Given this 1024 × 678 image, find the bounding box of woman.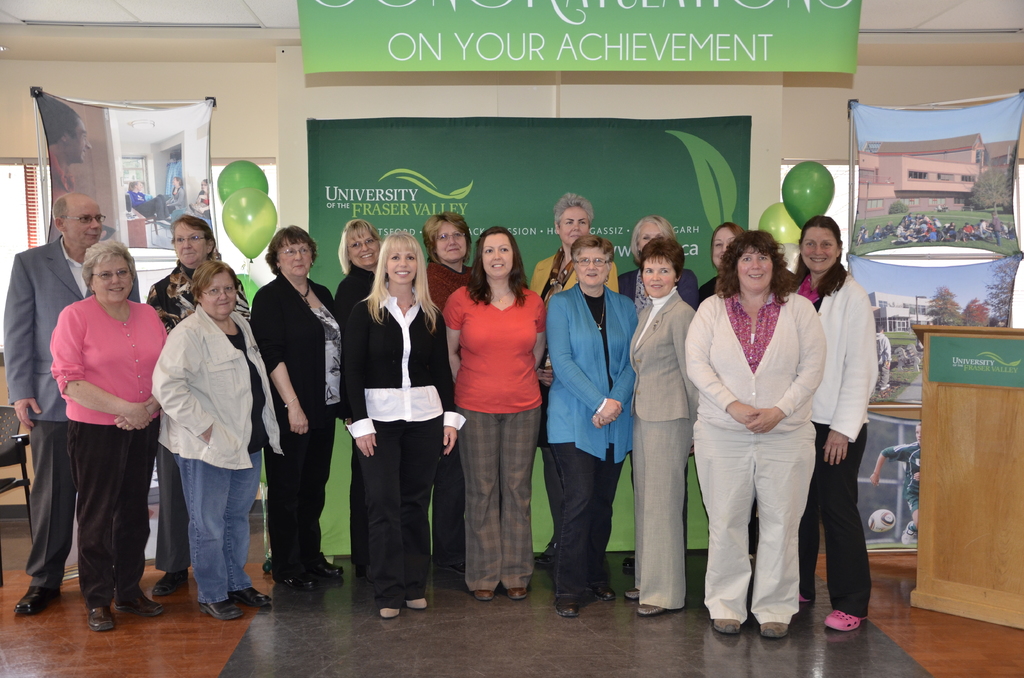
box=[45, 236, 167, 633].
